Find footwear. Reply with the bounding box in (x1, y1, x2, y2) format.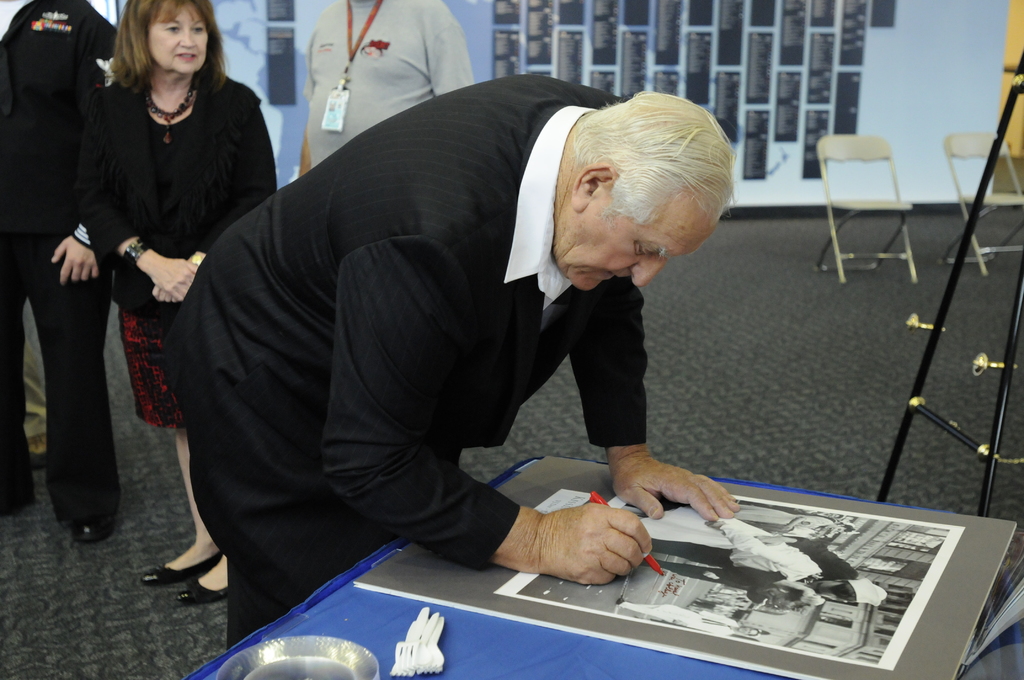
(175, 555, 236, 607).
